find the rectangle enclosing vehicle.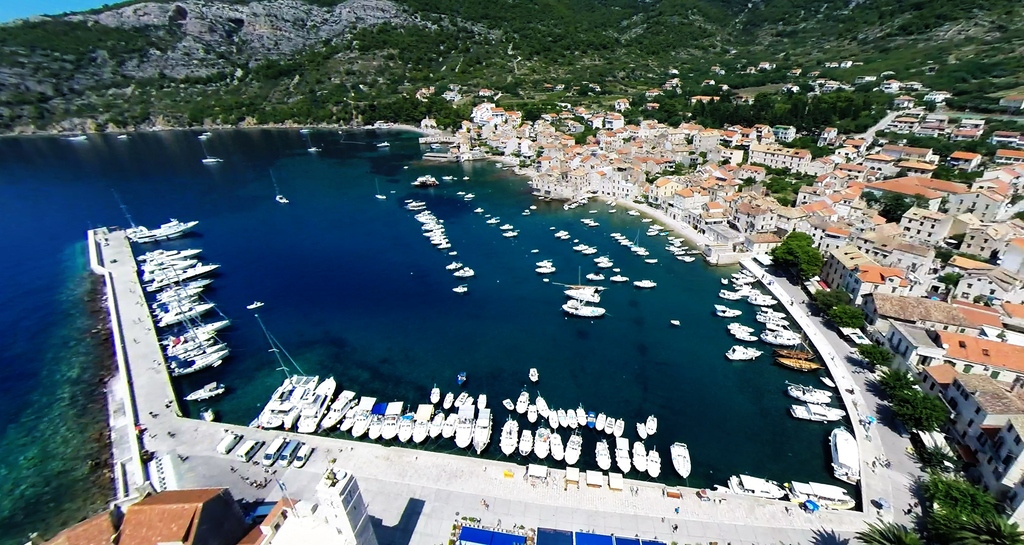
(x1=416, y1=174, x2=438, y2=187).
